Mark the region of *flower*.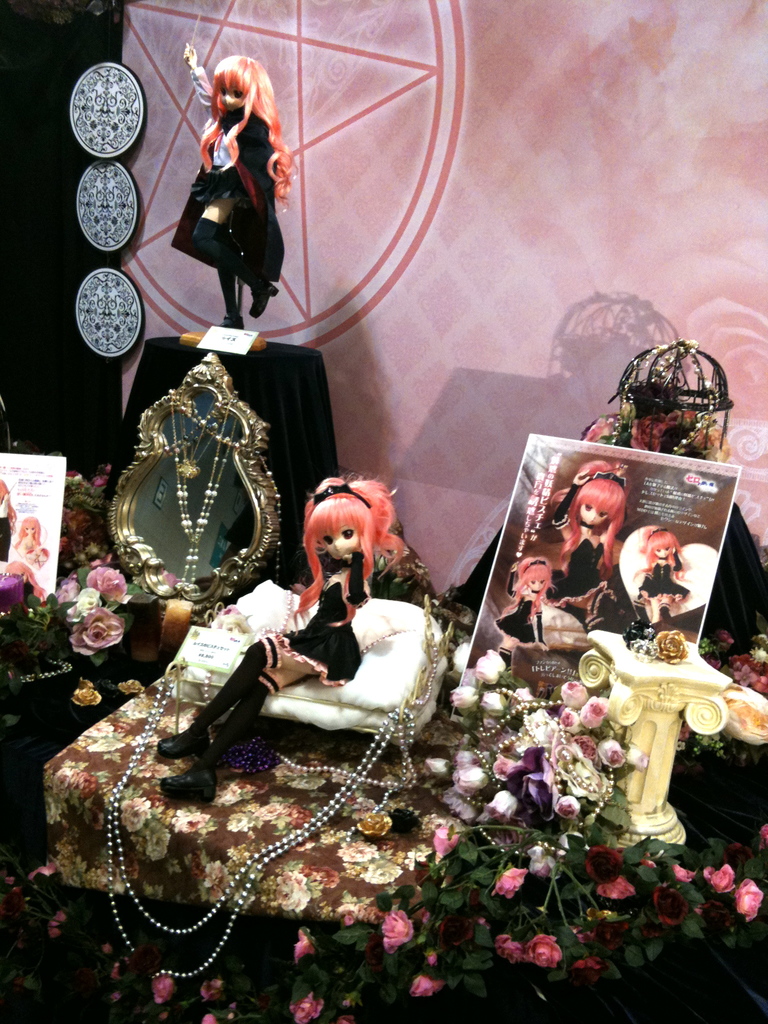
Region: rect(730, 882, 765, 917).
